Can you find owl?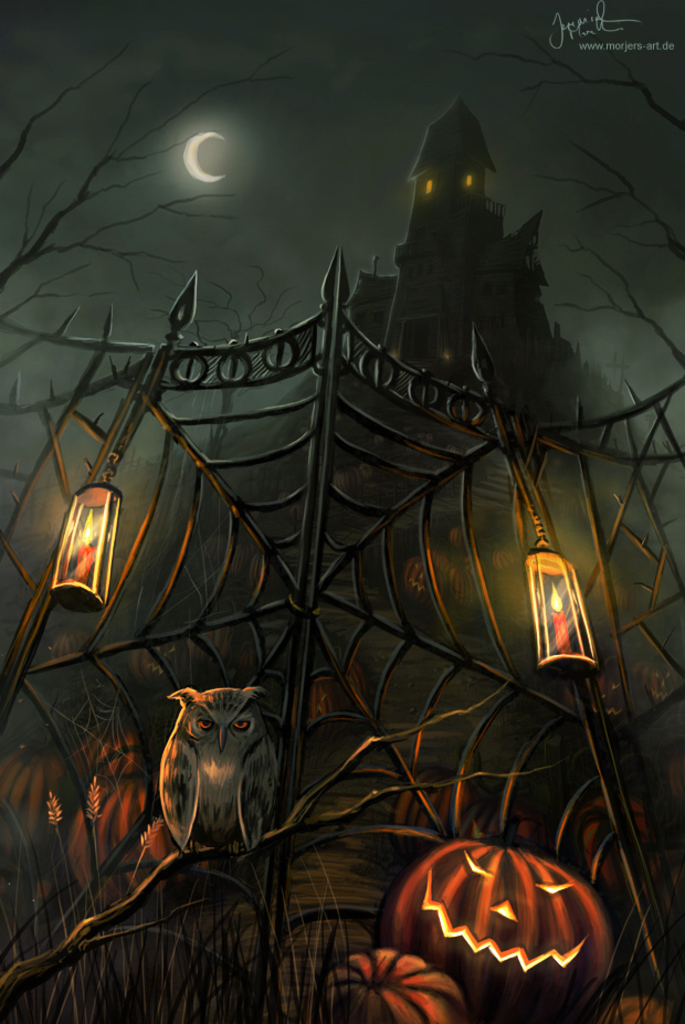
Yes, bounding box: <bbox>149, 686, 297, 883</bbox>.
